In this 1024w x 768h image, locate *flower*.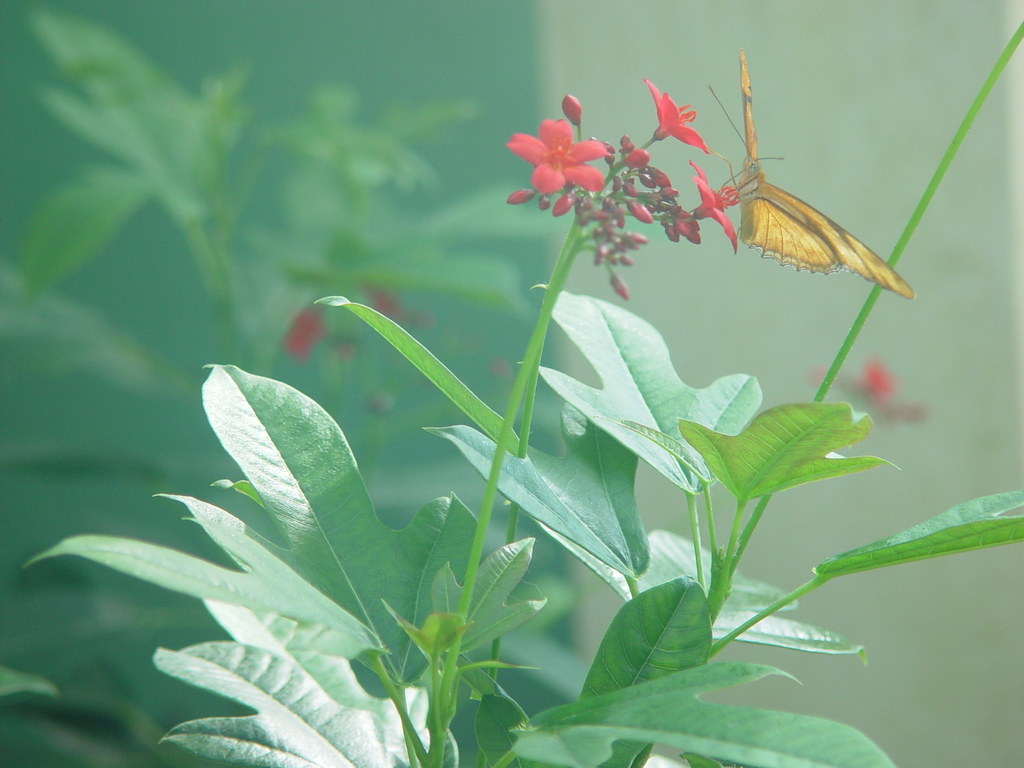
Bounding box: <box>644,80,716,161</box>.
